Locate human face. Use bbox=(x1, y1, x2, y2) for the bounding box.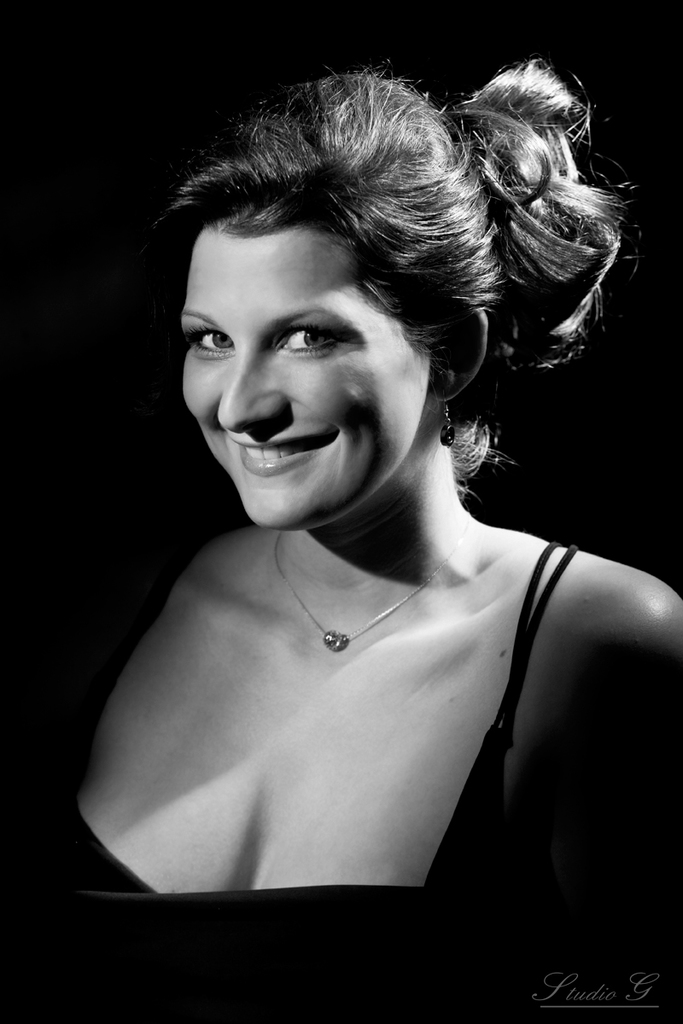
bbox=(182, 224, 432, 530).
